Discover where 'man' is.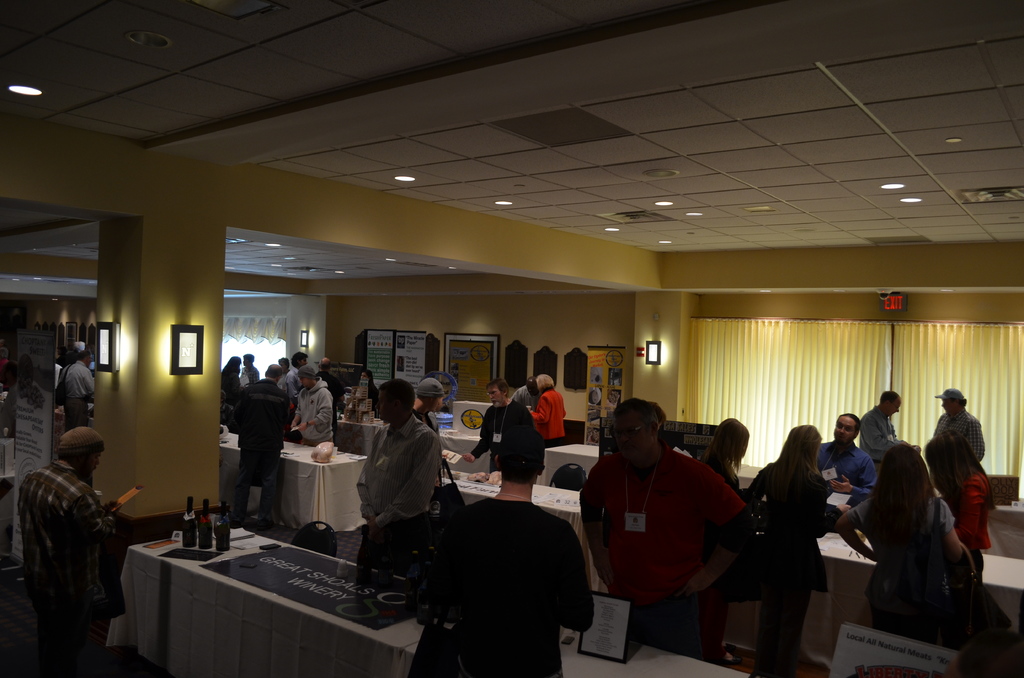
Discovered at select_region(61, 350, 89, 420).
